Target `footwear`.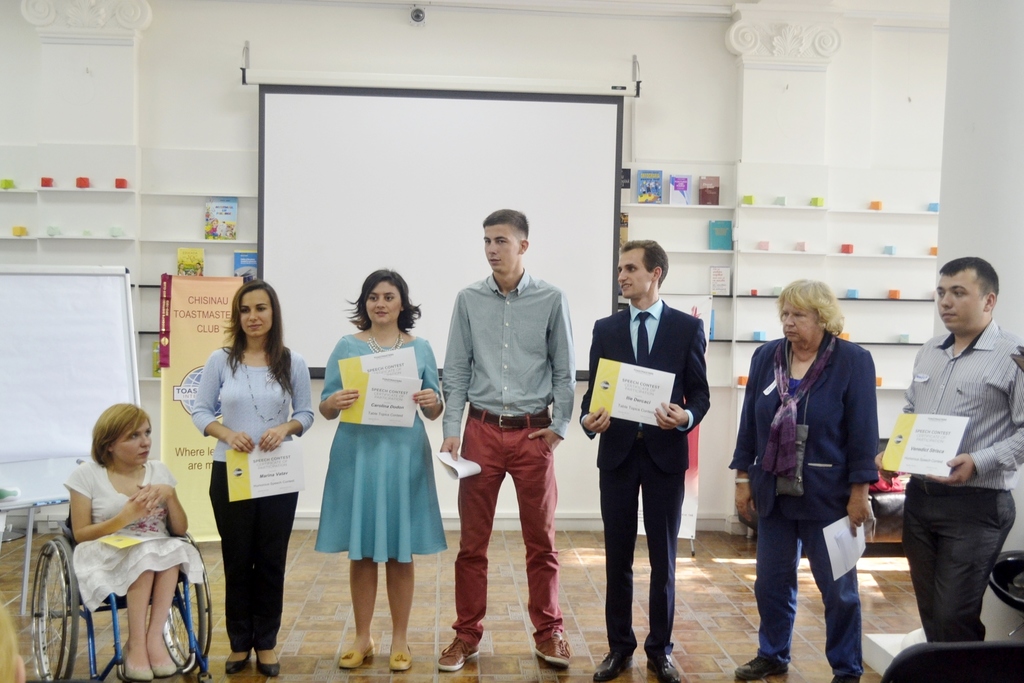
Target region: [387,645,411,673].
